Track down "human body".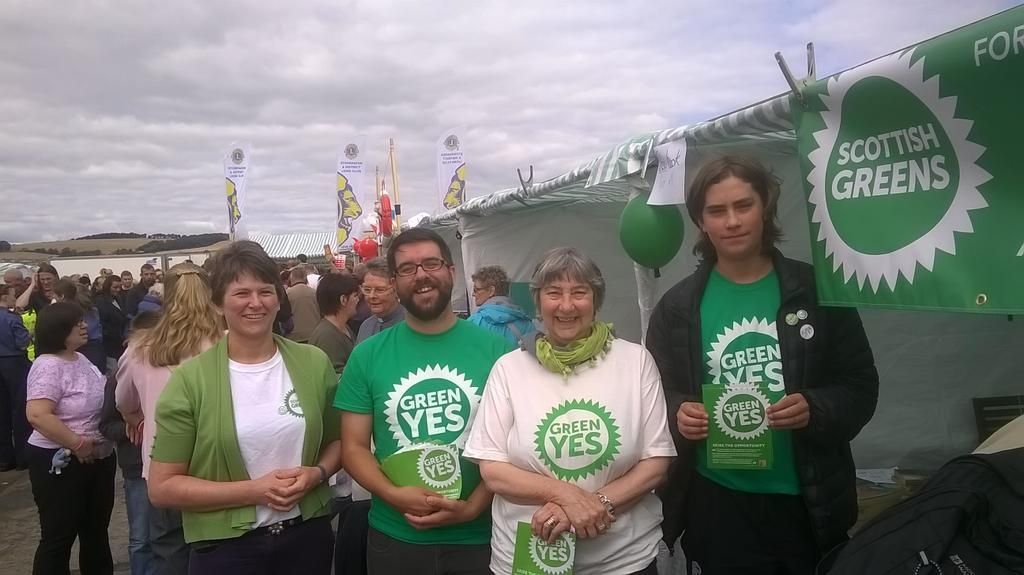
Tracked to x1=336 y1=311 x2=515 y2=572.
